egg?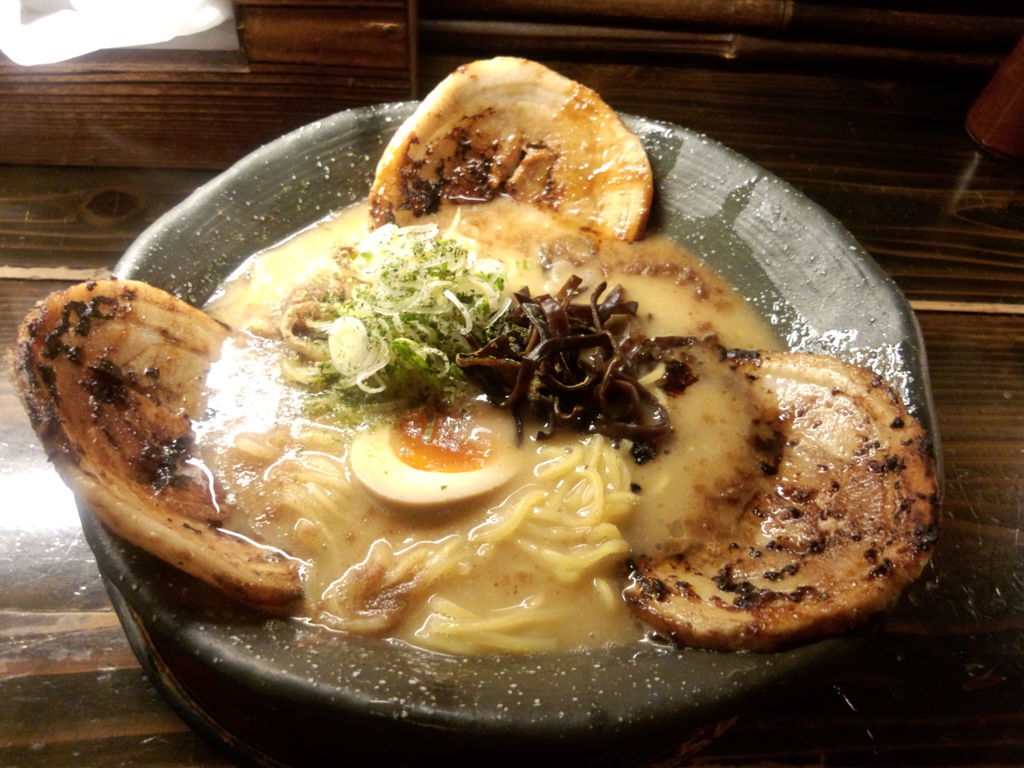
crop(348, 388, 526, 516)
